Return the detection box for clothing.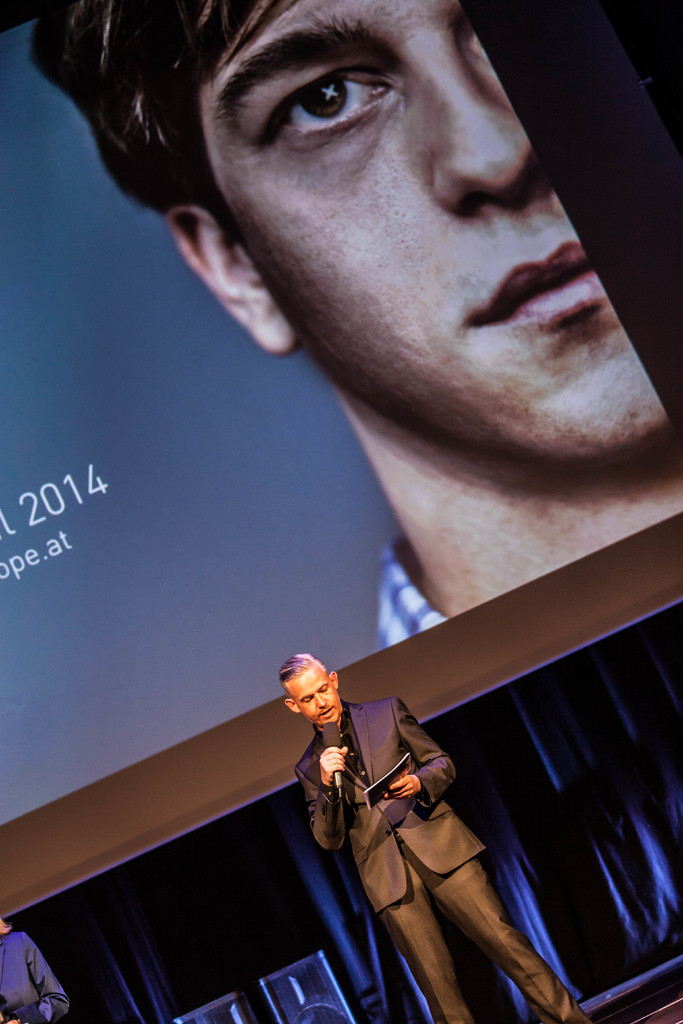
{"left": 377, "top": 540, "right": 449, "bottom": 648}.
